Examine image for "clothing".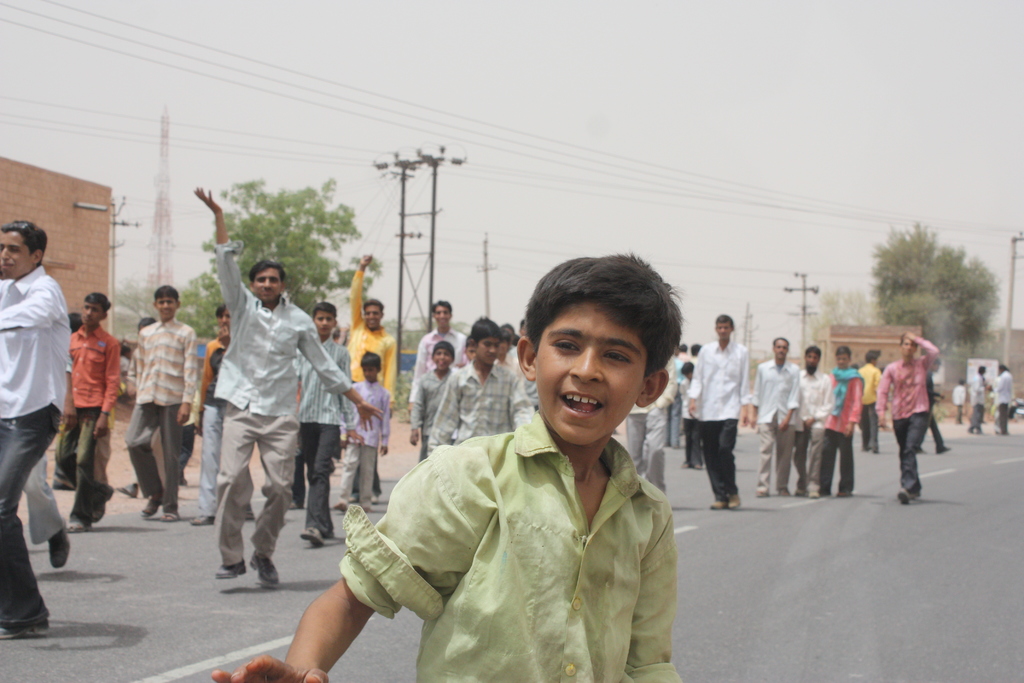
Examination result: l=296, t=320, r=346, b=539.
